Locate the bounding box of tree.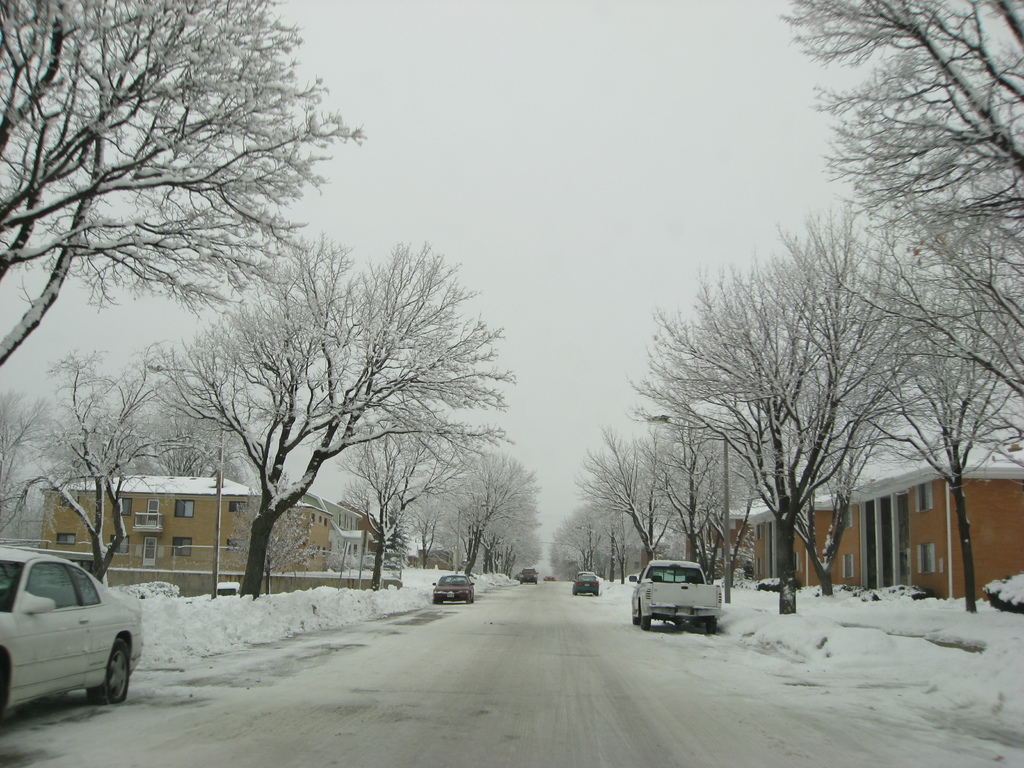
Bounding box: (left=561, top=494, right=610, bottom=571).
